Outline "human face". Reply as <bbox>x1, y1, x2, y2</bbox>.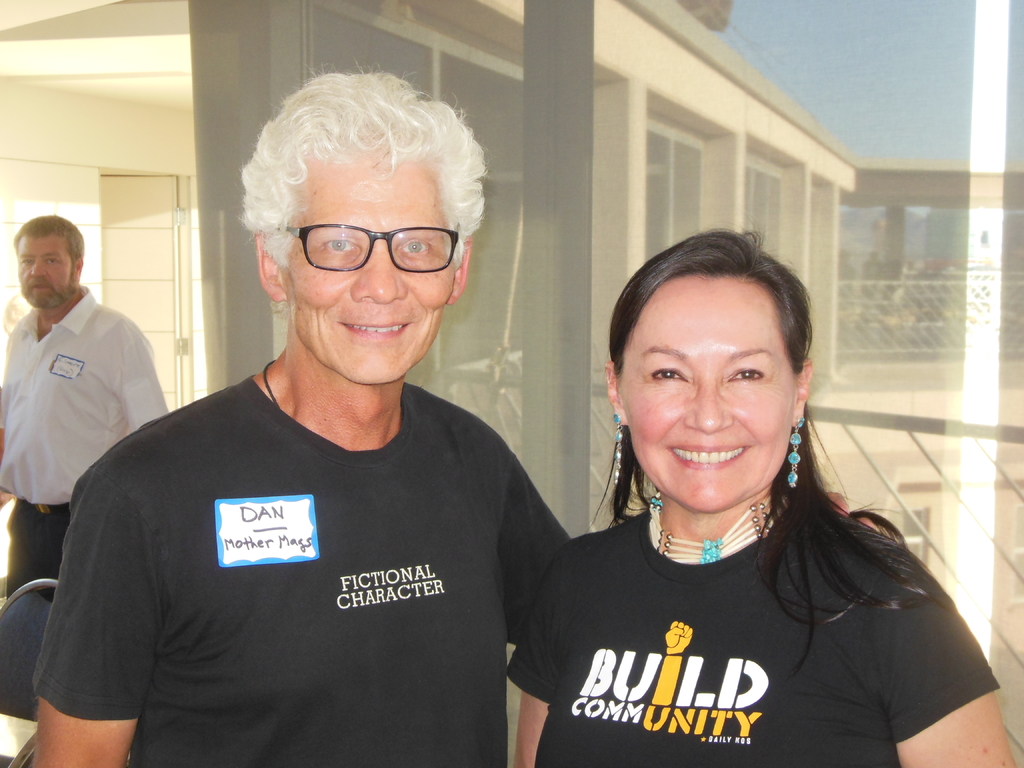
<bbox>615, 275, 795, 515</bbox>.
